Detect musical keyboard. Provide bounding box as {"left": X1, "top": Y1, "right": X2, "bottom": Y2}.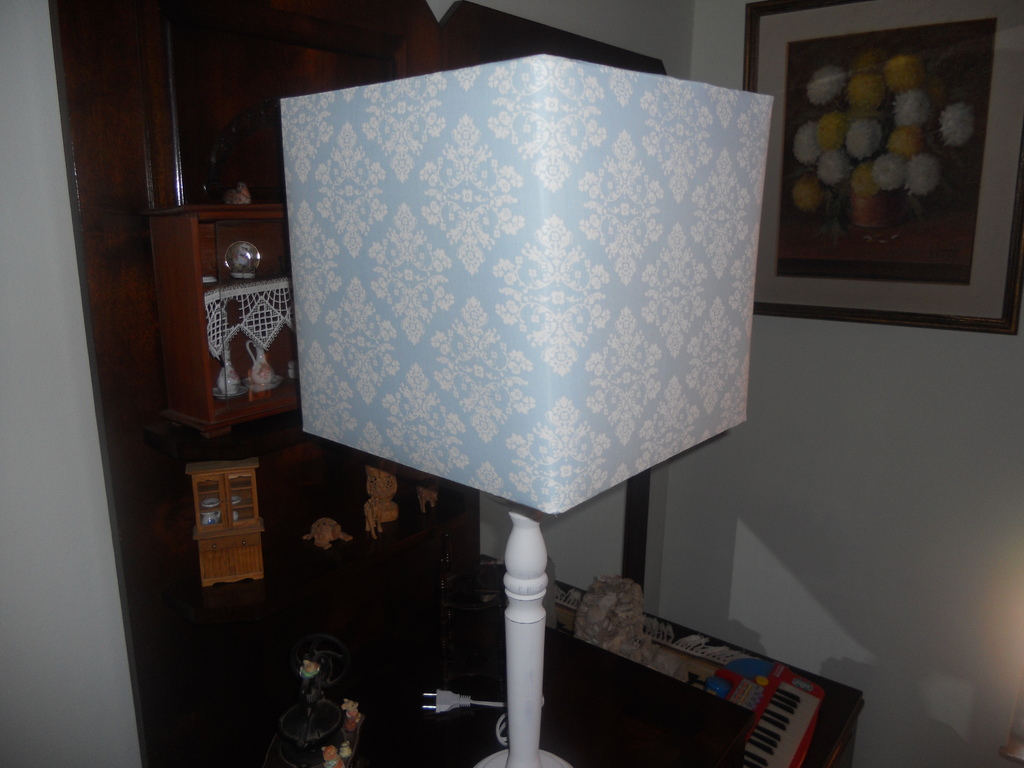
{"left": 634, "top": 605, "right": 866, "bottom": 767}.
